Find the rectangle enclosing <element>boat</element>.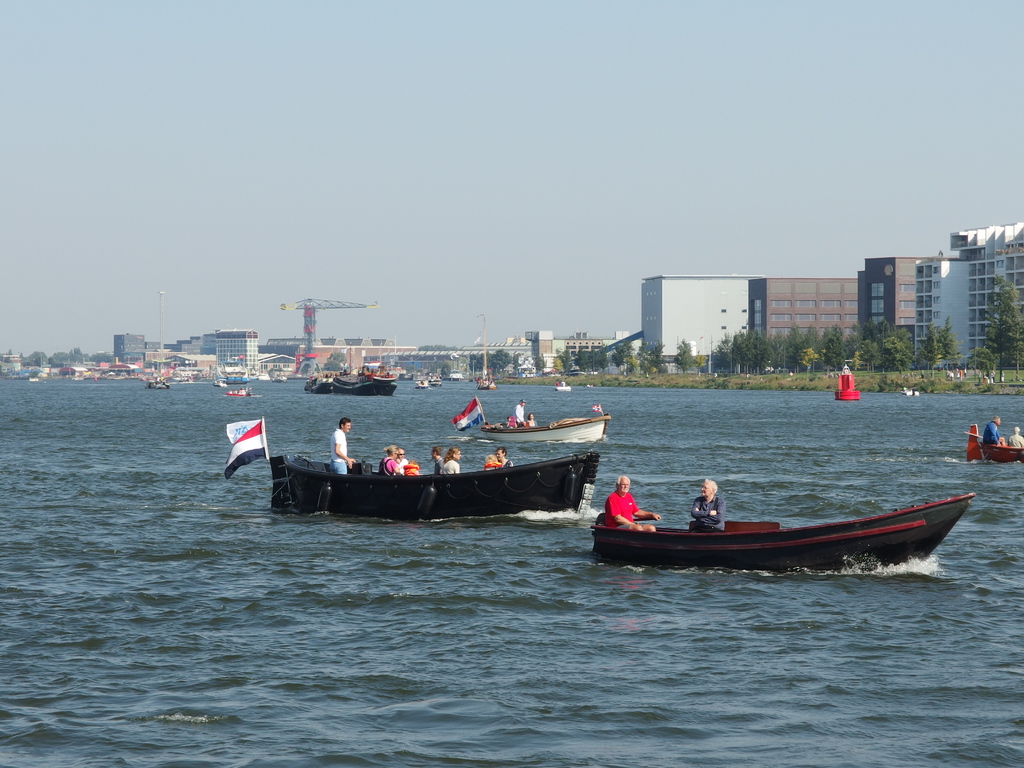
{"left": 968, "top": 424, "right": 1023, "bottom": 463}.
